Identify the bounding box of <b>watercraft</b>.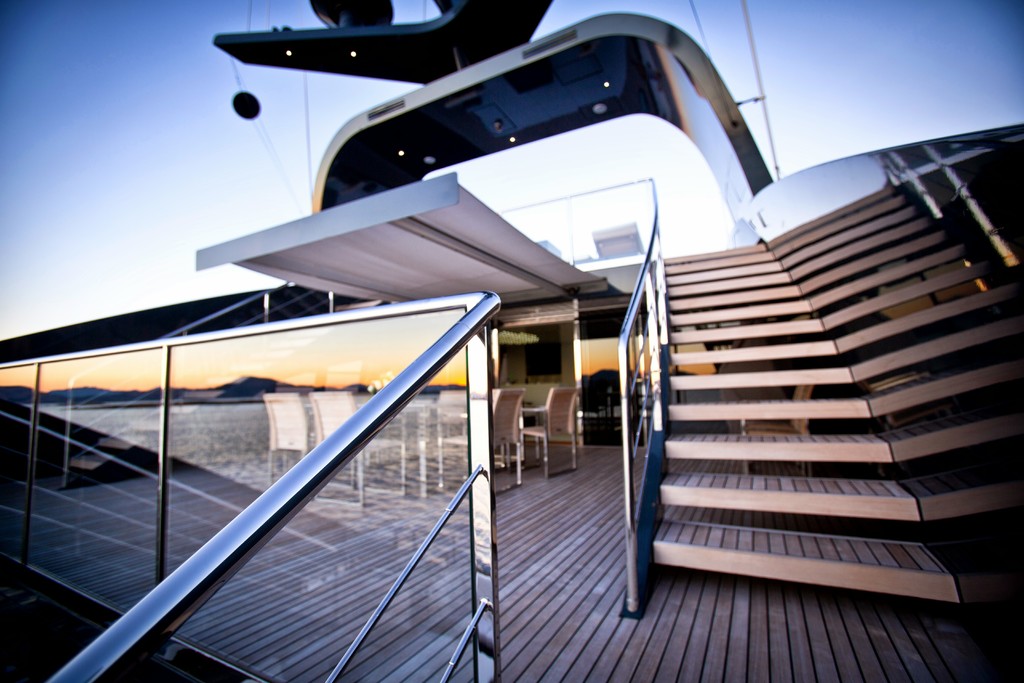
1, 0, 1023, 682.
